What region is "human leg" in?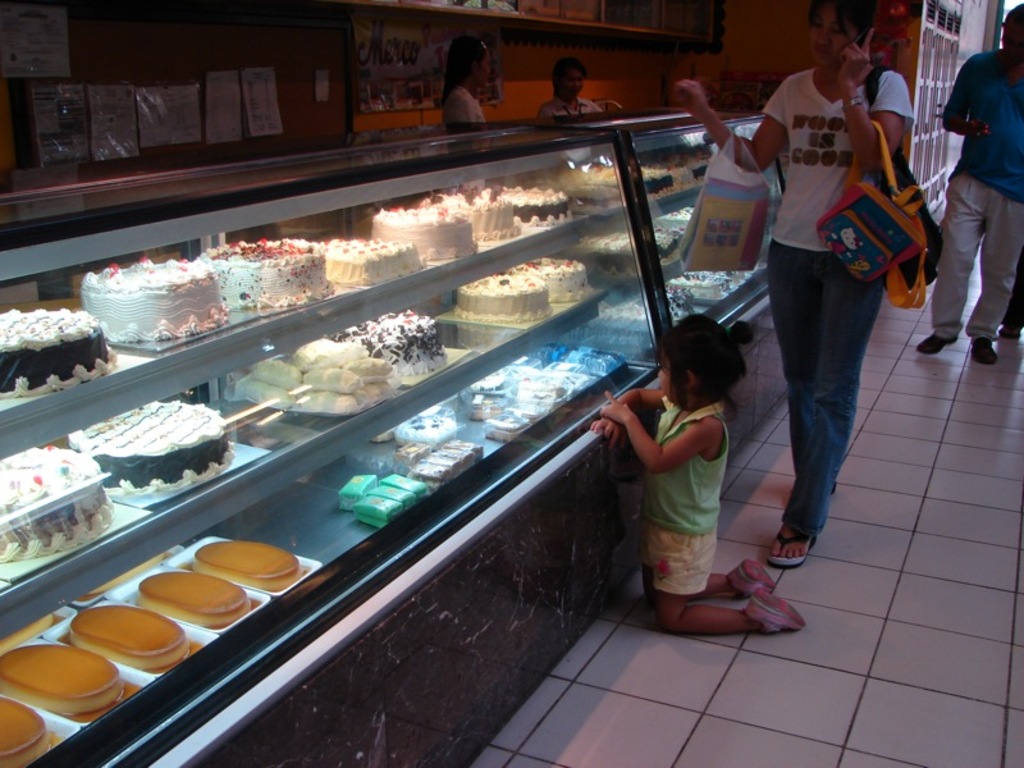
{"left": 920, "top": 159, "right": 997, "bottom": 351}.
